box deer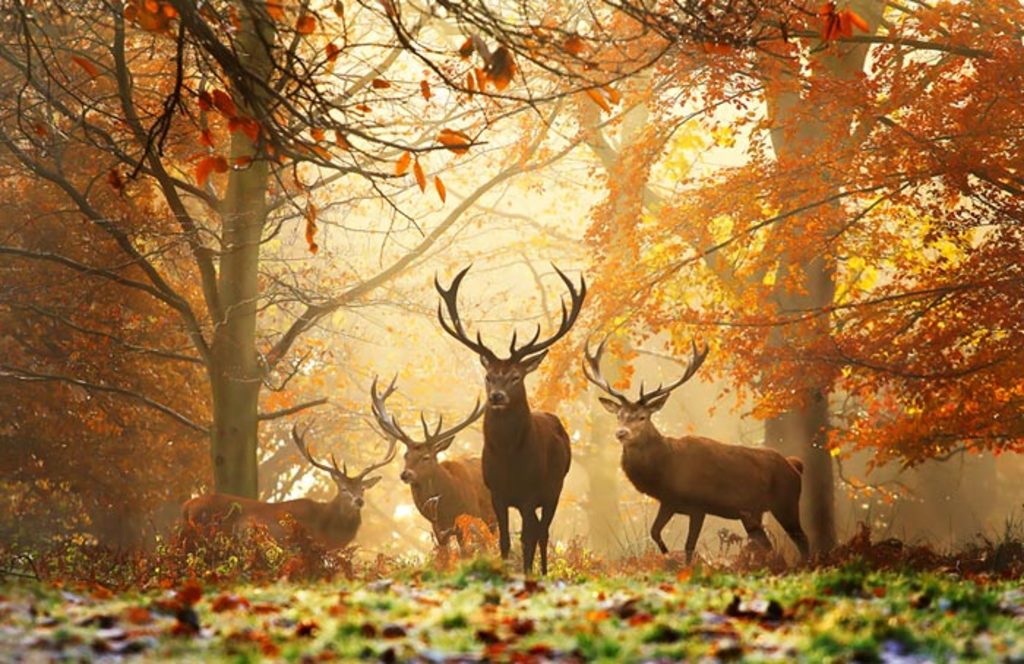
x1=374, y1=377, x2=494, y2=548
